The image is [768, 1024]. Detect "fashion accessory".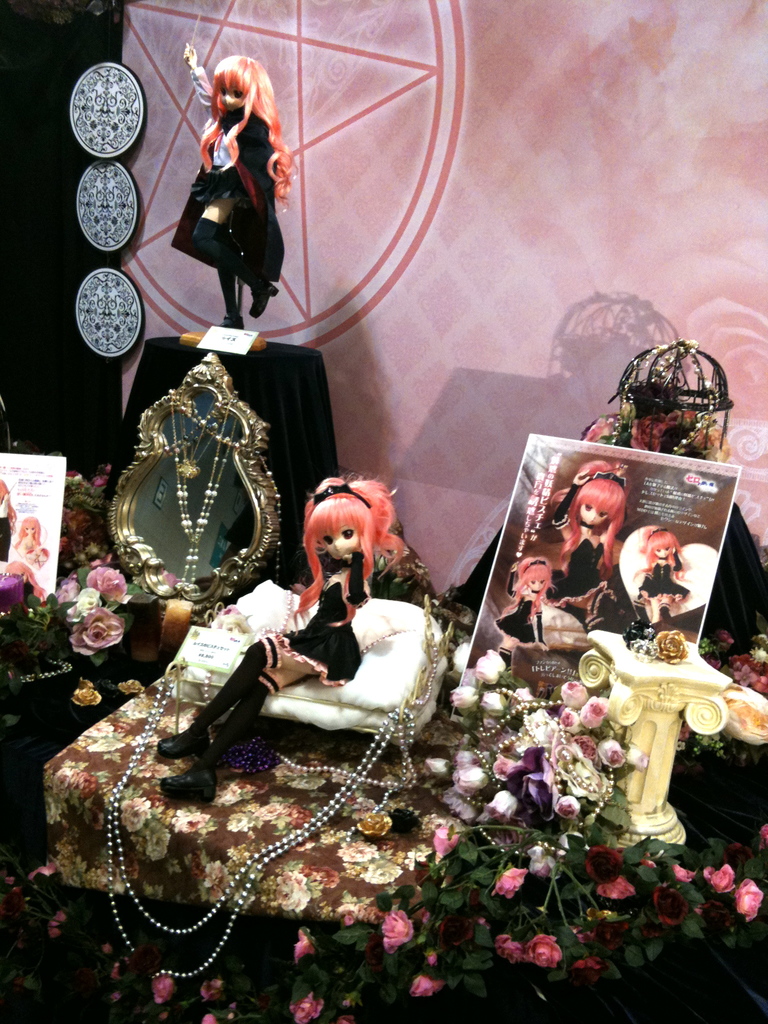
Detection: bbox=(105, 355, 284, 627).
